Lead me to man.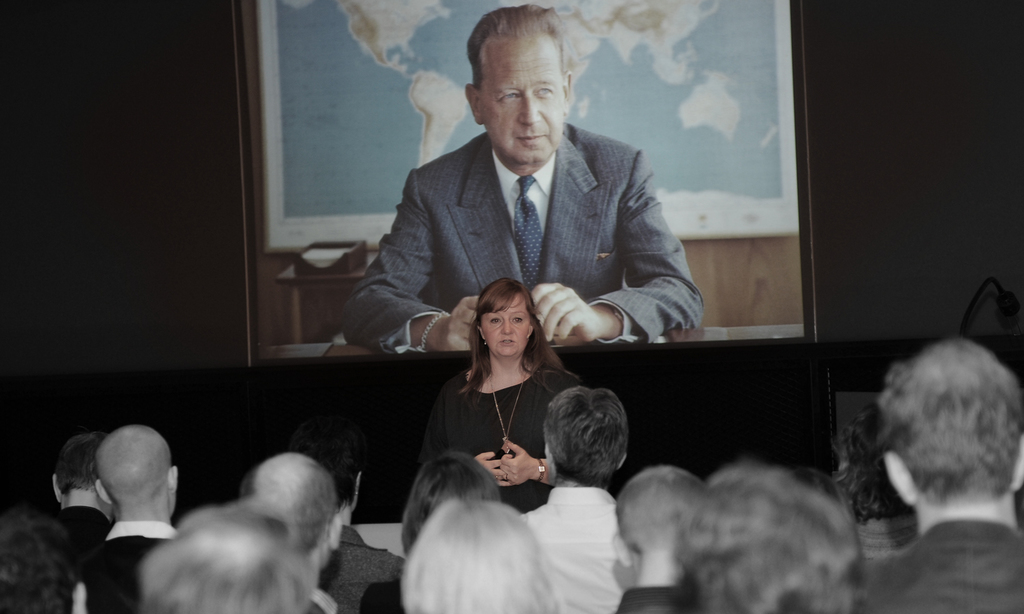
Lead to <bbox>241, 446, 344, 613</bbox>.
